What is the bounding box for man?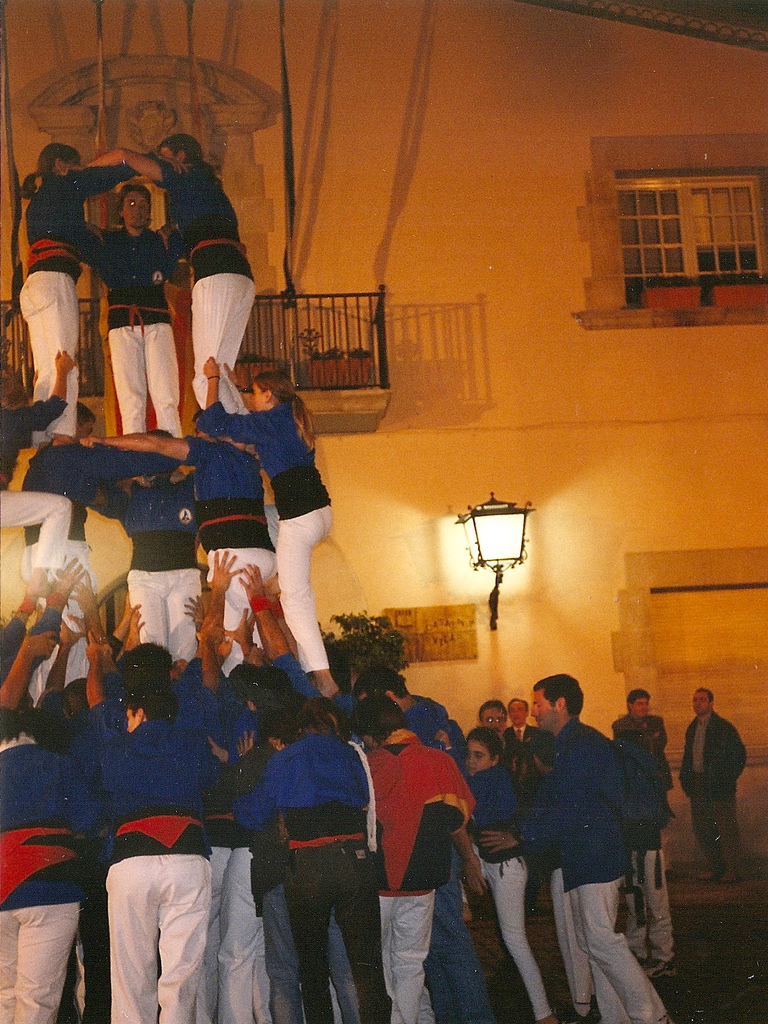
[468,695,517,732].
